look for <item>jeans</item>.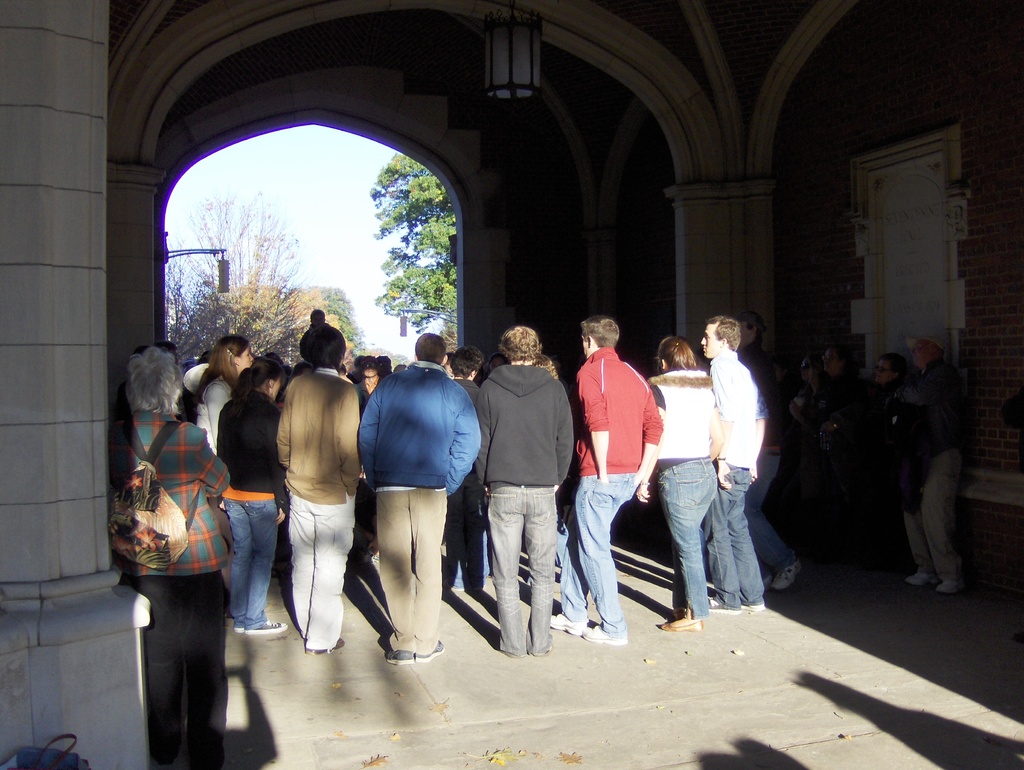
Found: 562 479 641 648.
